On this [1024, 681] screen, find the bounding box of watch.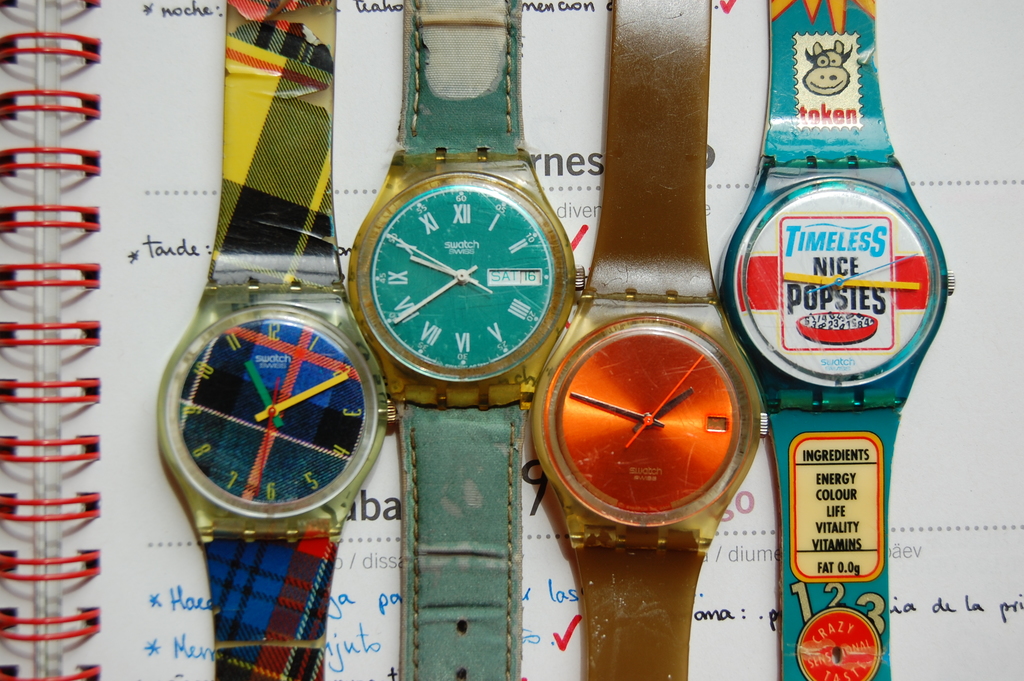
Bounding box: crop(530, 0, 765, 680).
